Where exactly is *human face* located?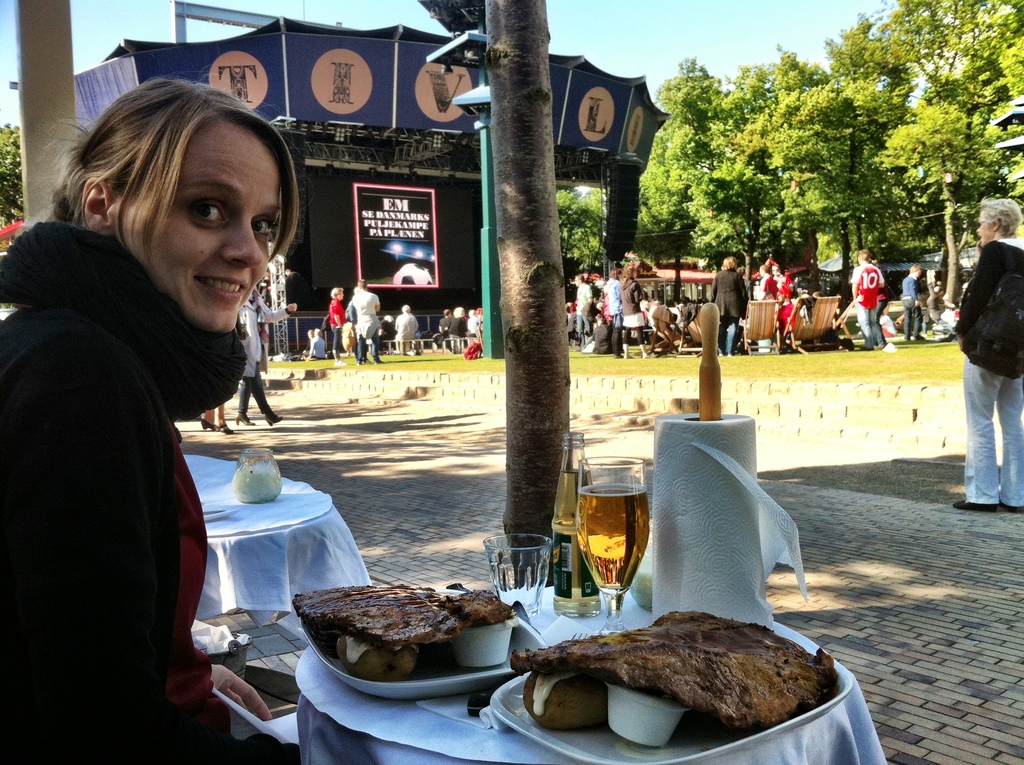
Its bounding box is pyautogui.locateOnScreen(573, 276, 580, 287).
